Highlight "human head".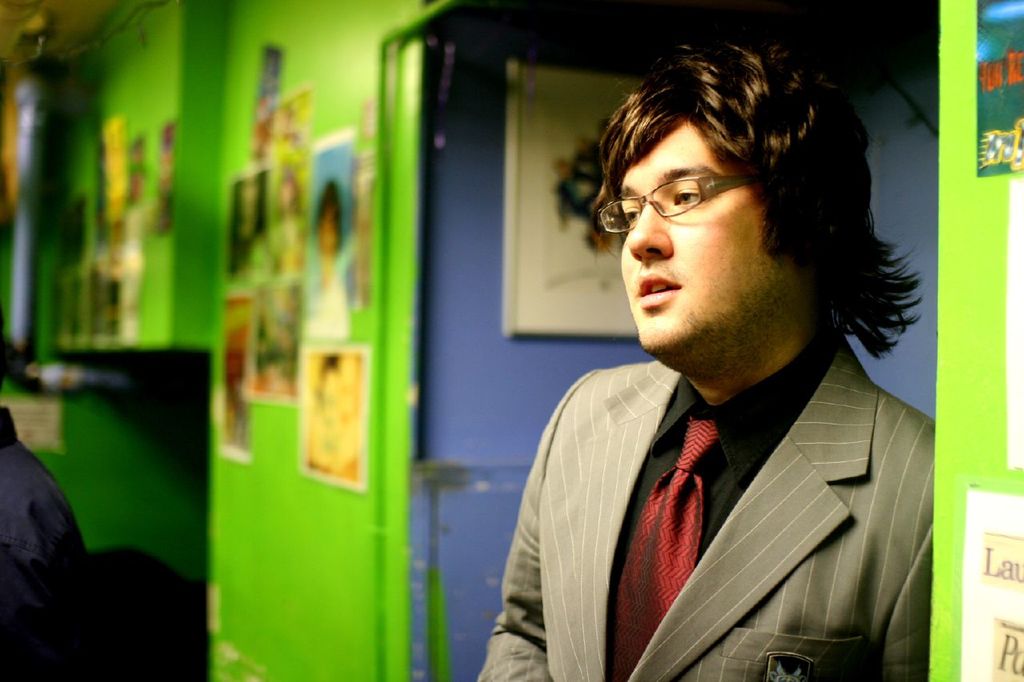
Highlighted region: (left=595, top=42, right=883, bottom=361).
